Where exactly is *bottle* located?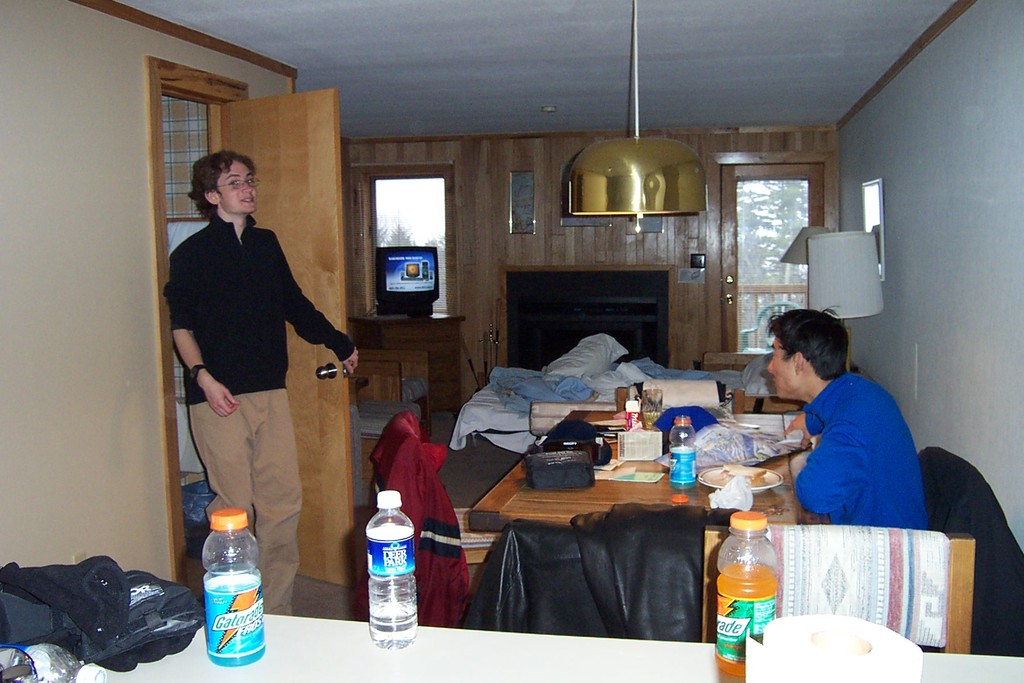
Its bounding box is locate(365, 493, 423, 650).
